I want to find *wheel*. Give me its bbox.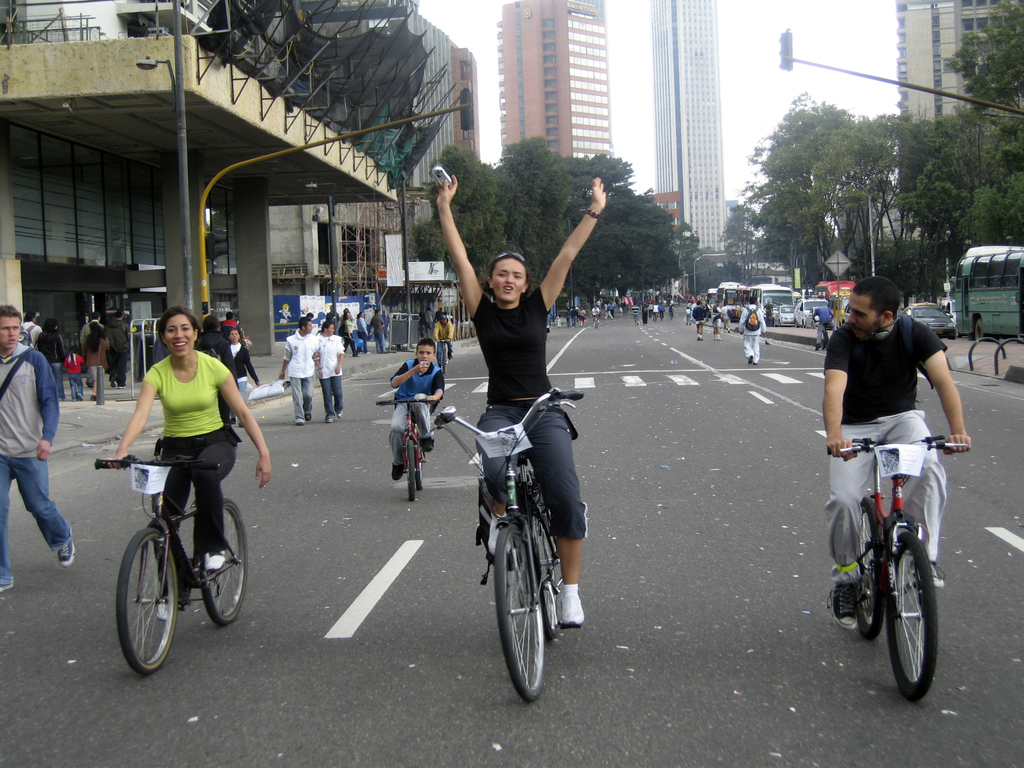
(888, 531, 935, 703).
